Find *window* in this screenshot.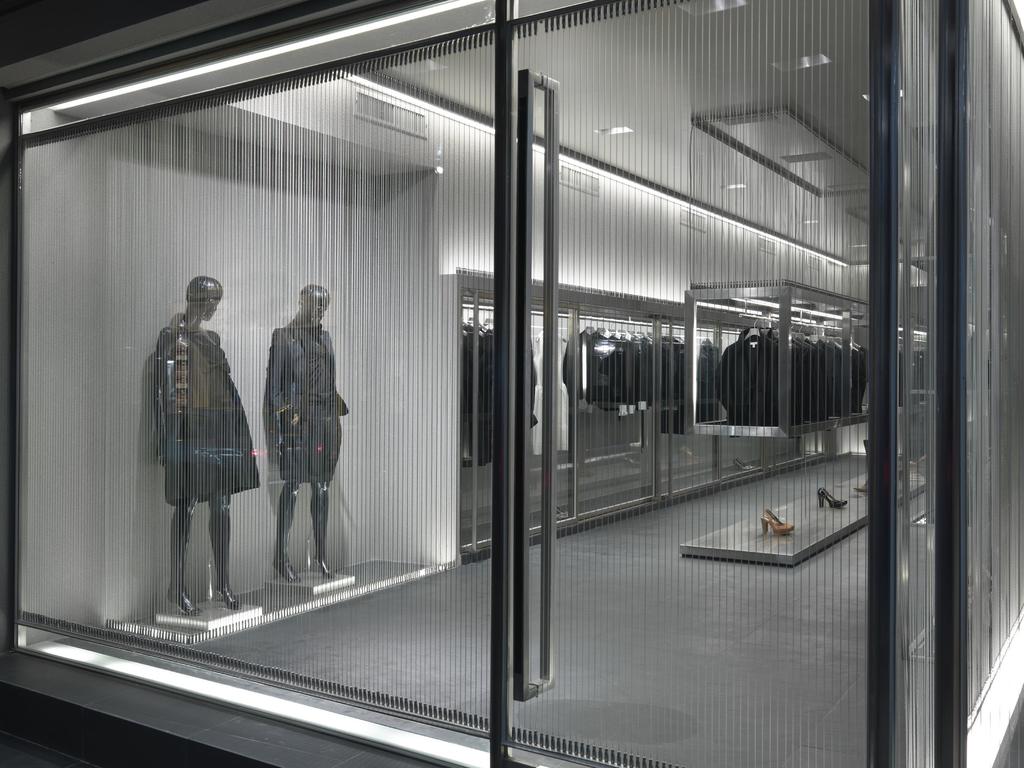
The bounding box for *window* is {"x1": 19, "y1": 9, "x2": 954, "y2": 691}.
